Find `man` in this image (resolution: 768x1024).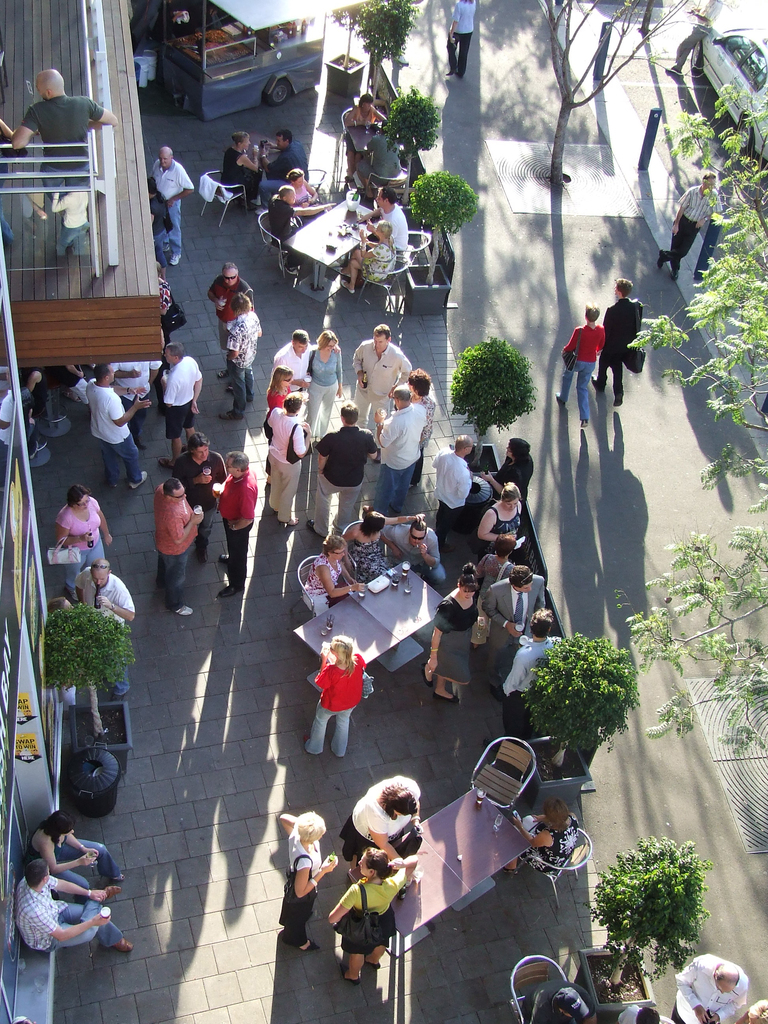
rect(84, 360, 150, 488).
